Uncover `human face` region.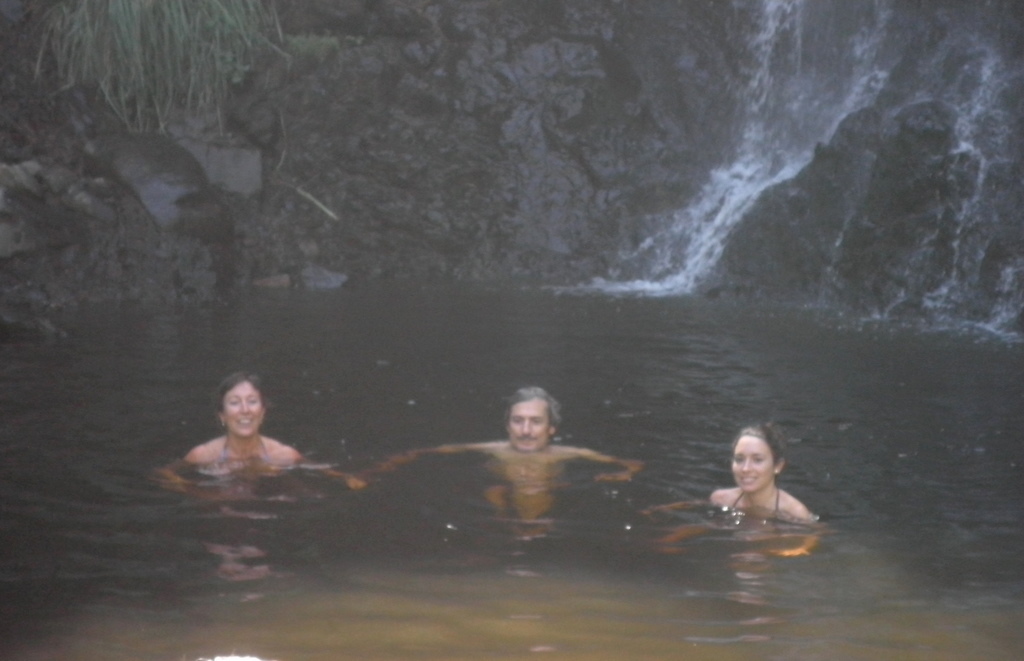
Uncovered: box(735, 438, 772, 496).
